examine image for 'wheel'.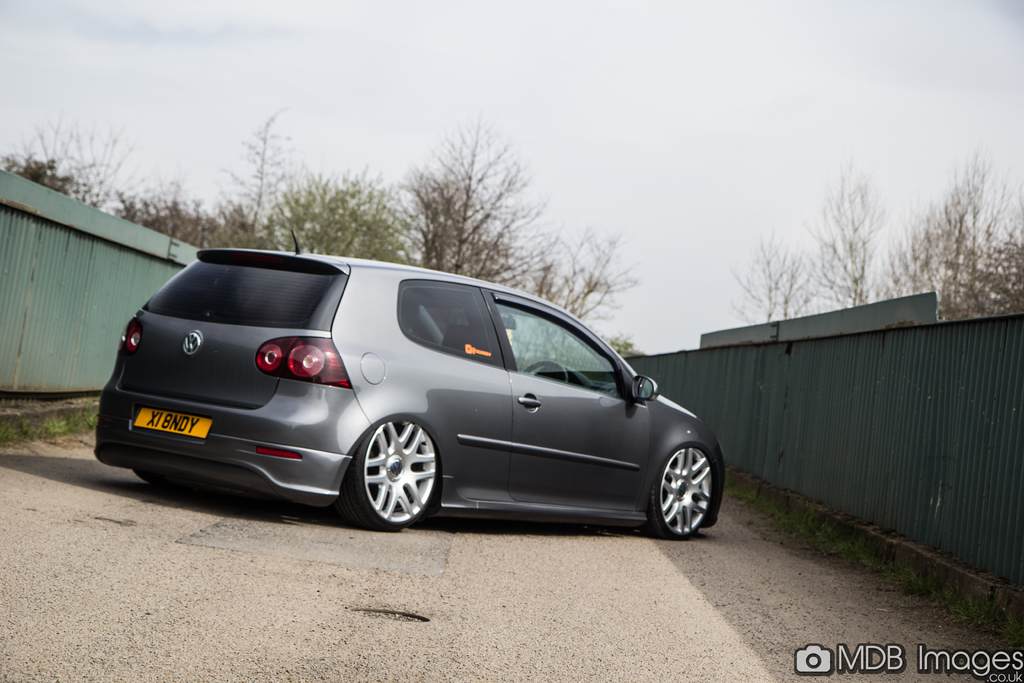
Examination result: 130, 468, 168, 484.
